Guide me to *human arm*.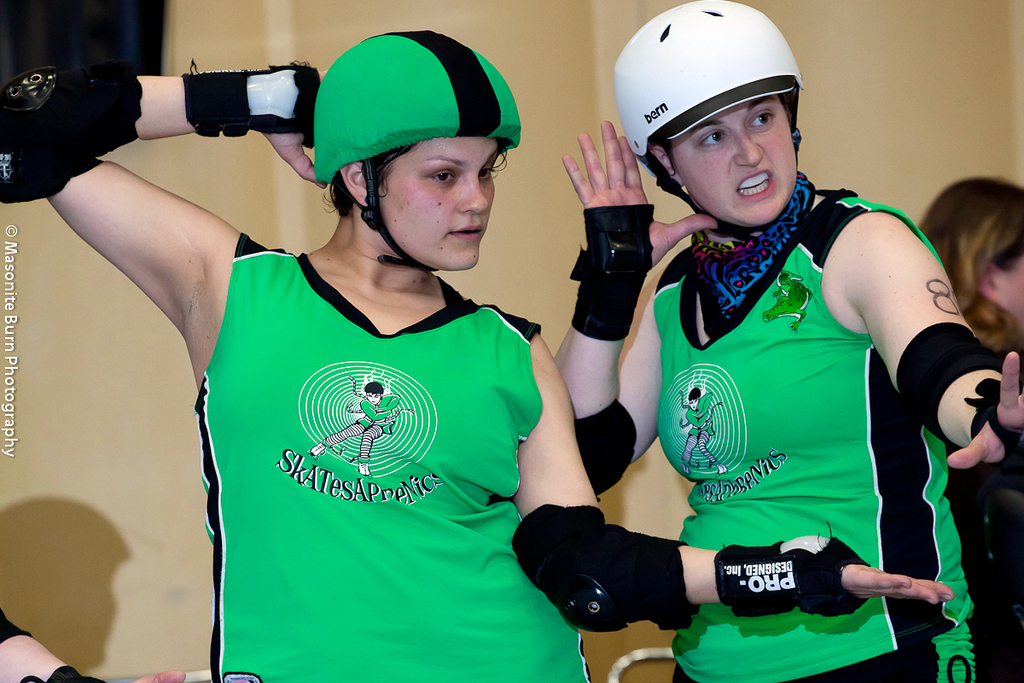
Guidance: crop(823, 198, 1023, 468).
